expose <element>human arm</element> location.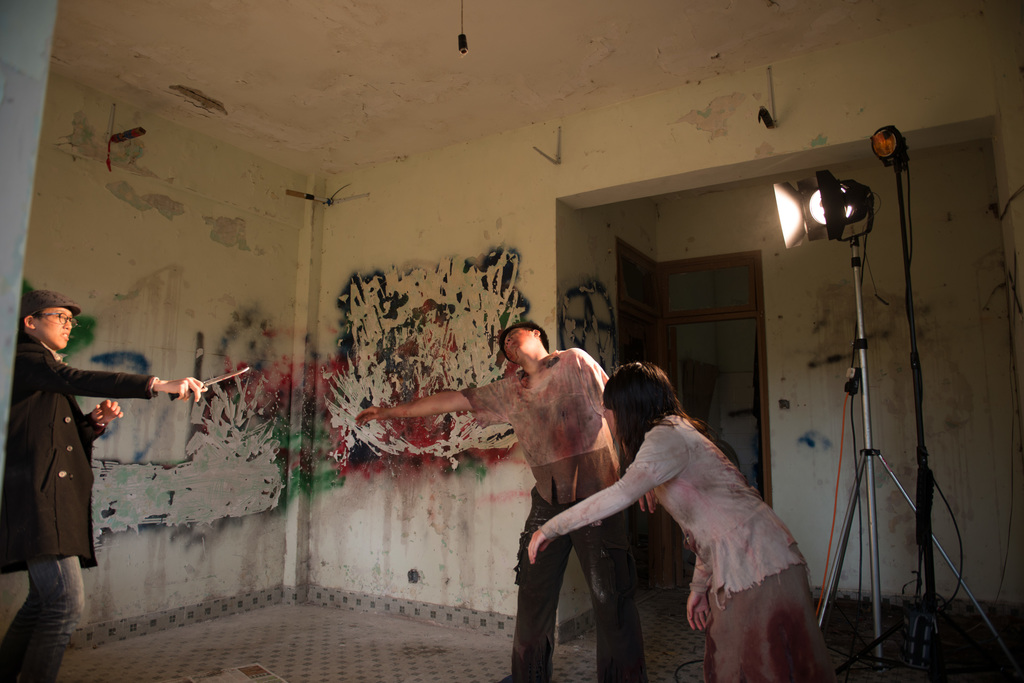
Exposed at 526 425 694 566.
